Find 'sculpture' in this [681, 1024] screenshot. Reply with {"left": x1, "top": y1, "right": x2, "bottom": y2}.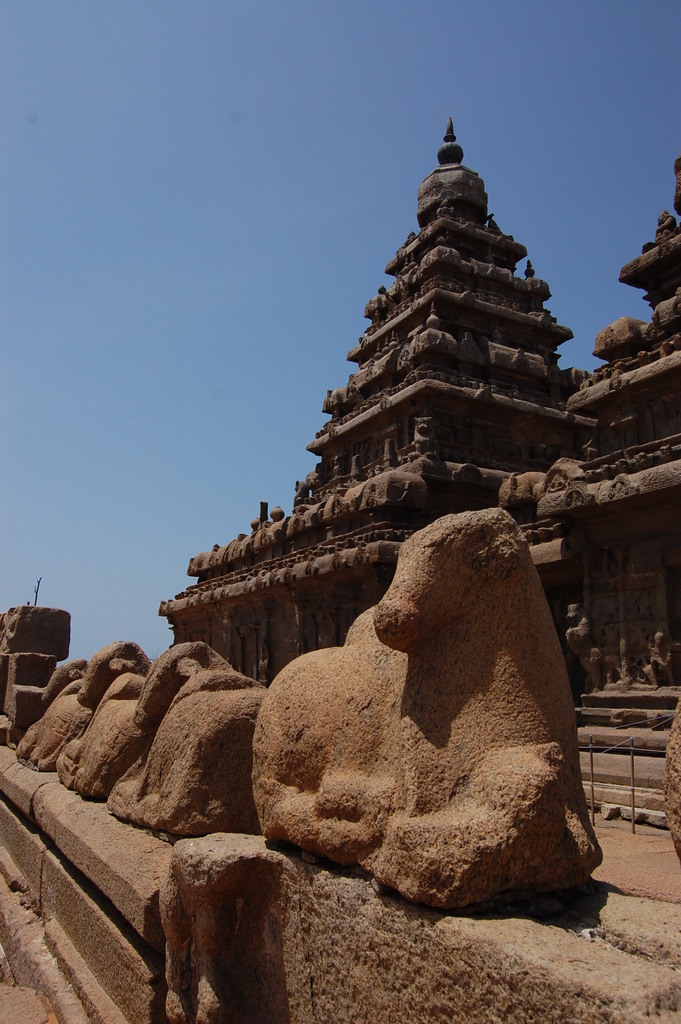
{"left": 17, "top": 631, "right": 90, "bottom": 776}.
